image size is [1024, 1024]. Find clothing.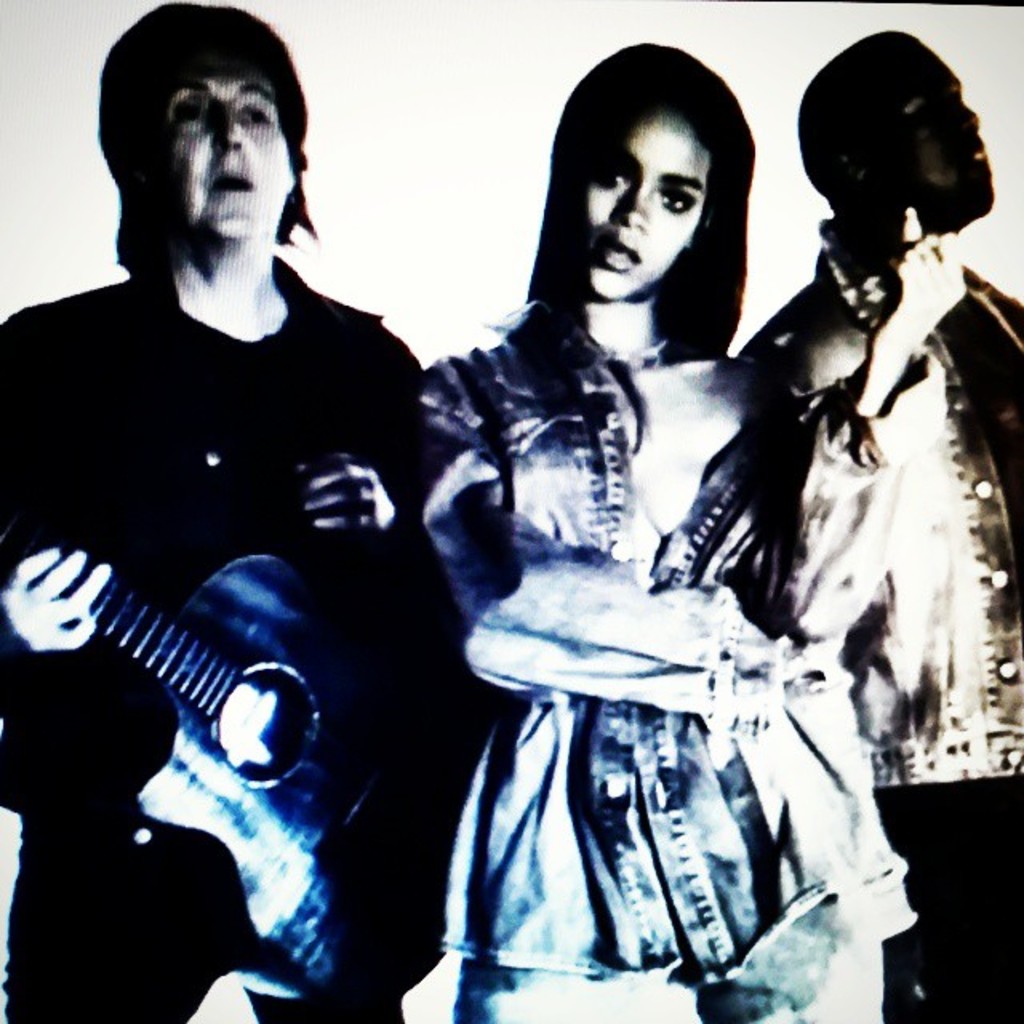
Rect(414, 229, 890, 987).
